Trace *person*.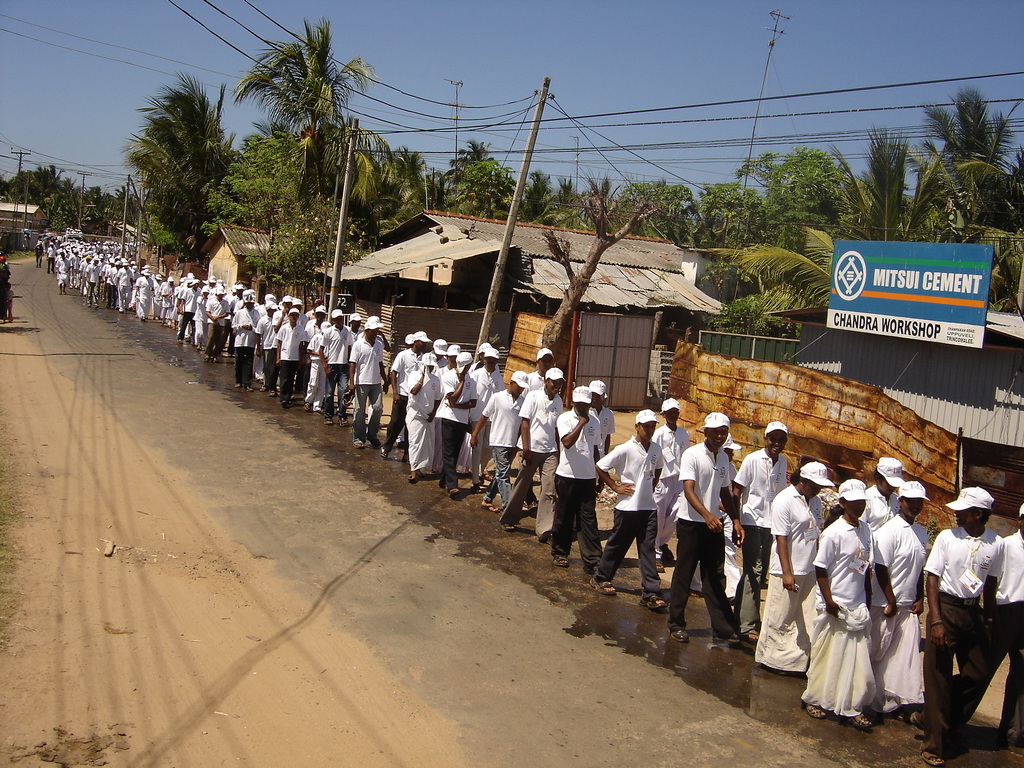
Traced to 582, 374, 616, 485.
